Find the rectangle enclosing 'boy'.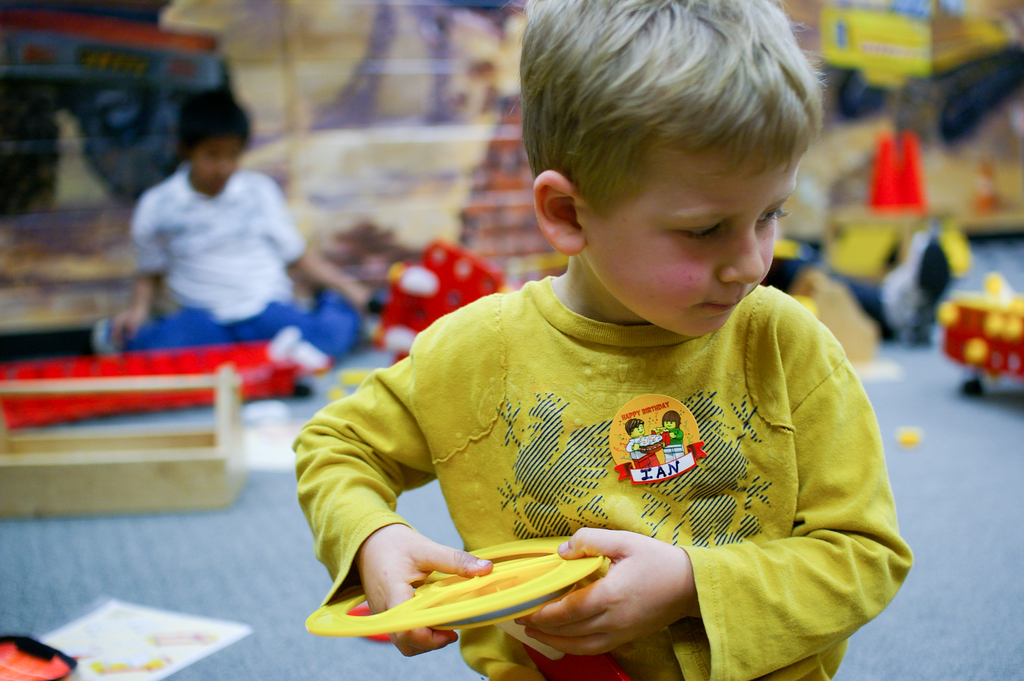
x1=295 y1=0 x2=916 y2=680.
